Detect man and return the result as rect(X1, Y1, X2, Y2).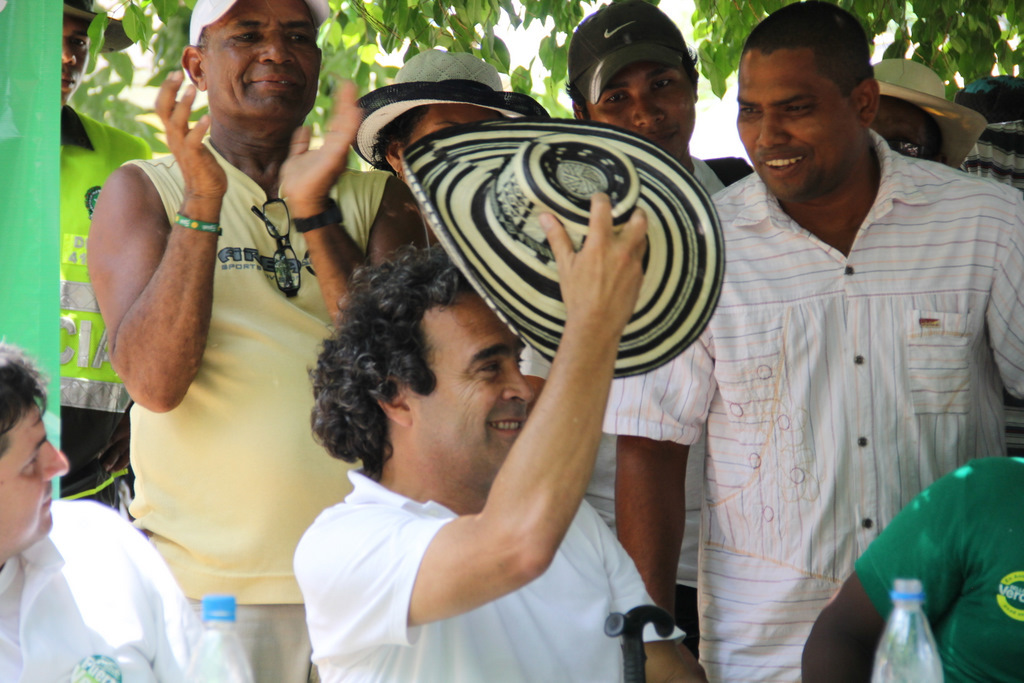
rect(79, 0, 425, 682).
